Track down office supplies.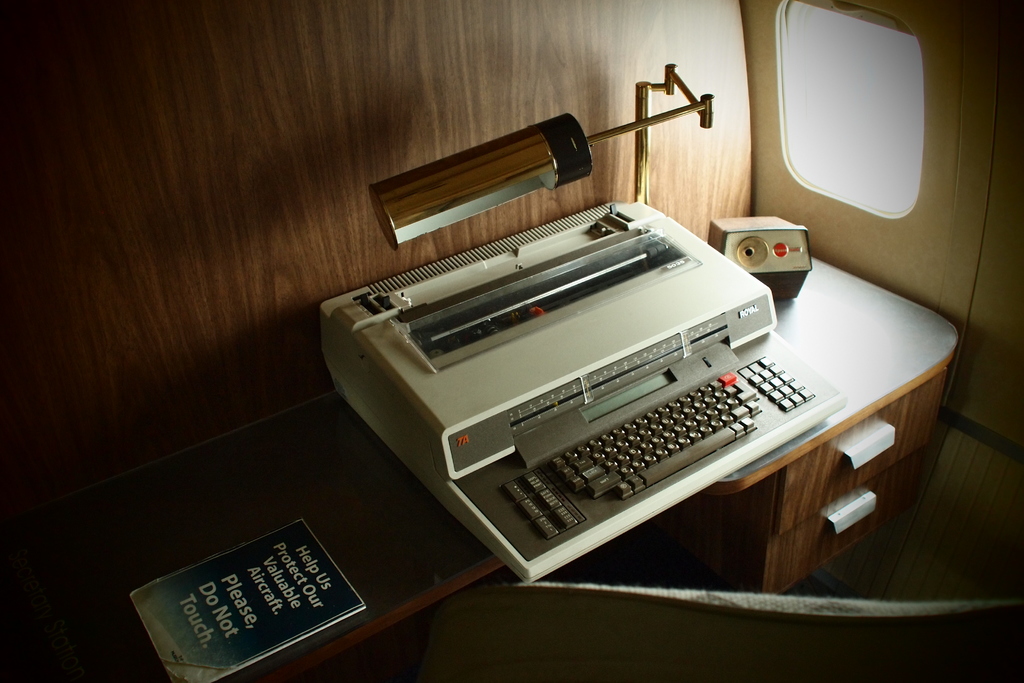
Tracked to [320, 62, 846, 583].
